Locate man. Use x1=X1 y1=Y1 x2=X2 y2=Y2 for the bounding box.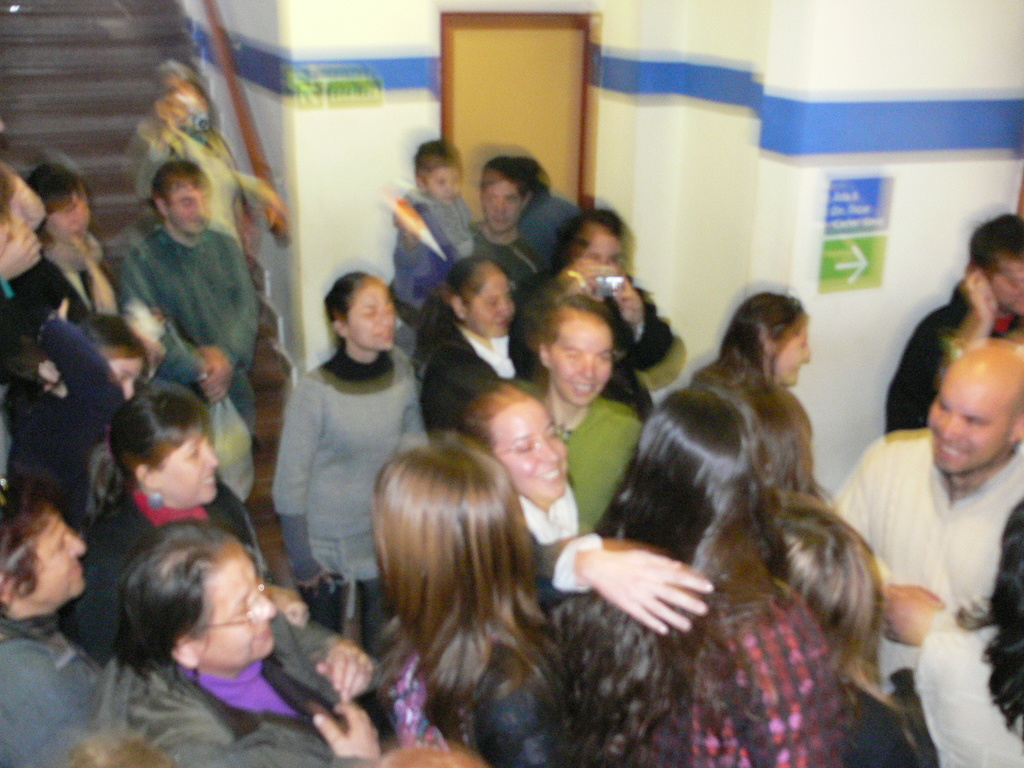
x1=824 y1=339 x2=1023 y2=688.
